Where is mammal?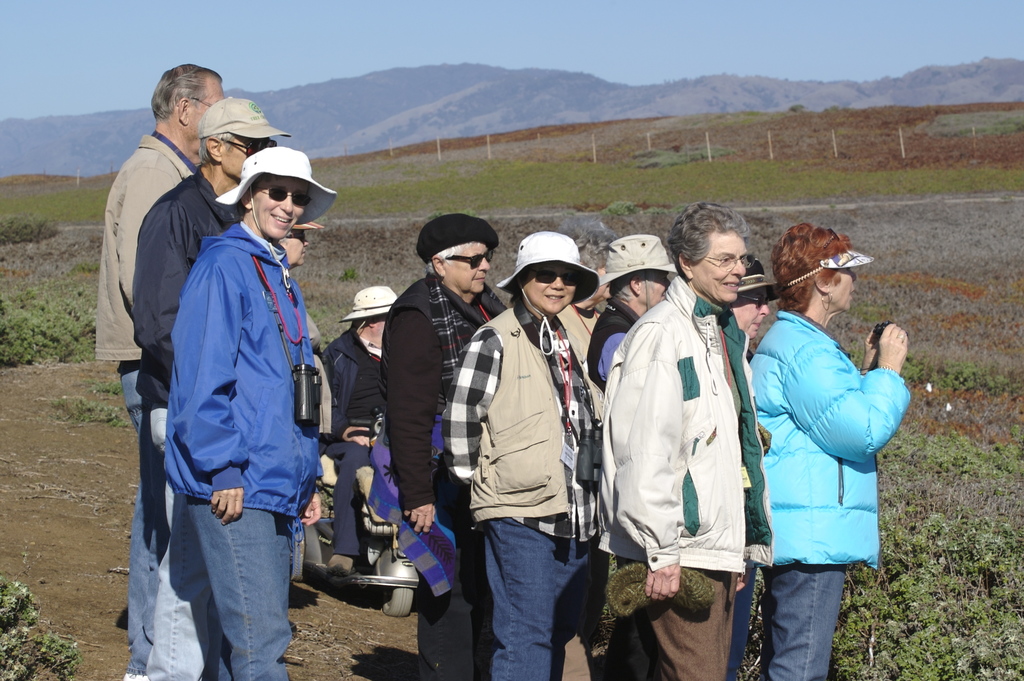
[left=748, top=218, right=910, bottom=680].
